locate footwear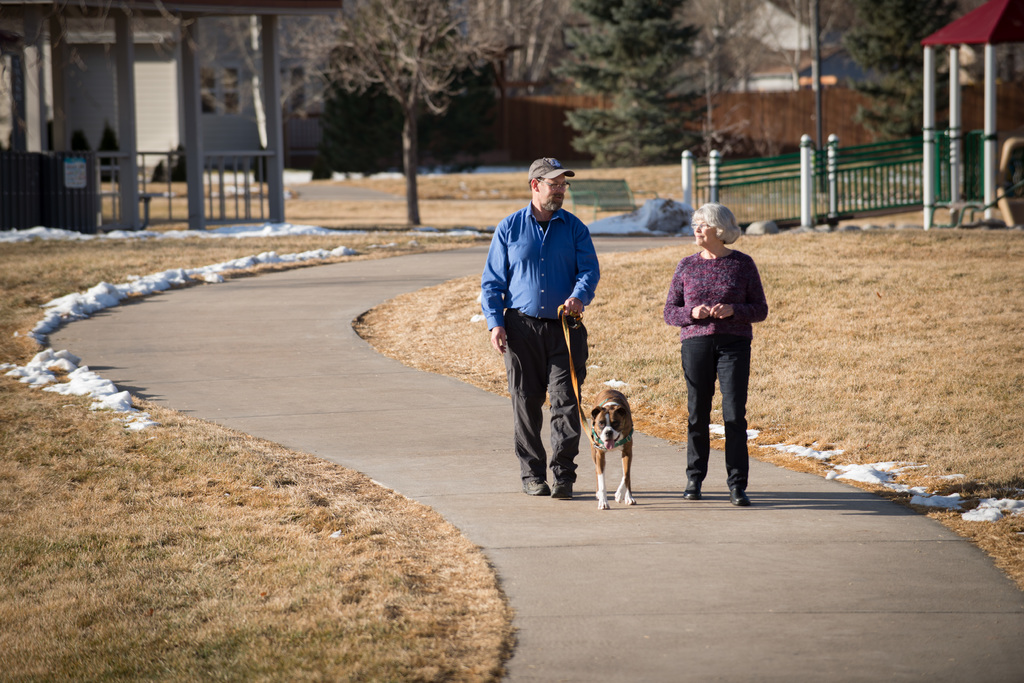
<region>732, 486, 753, 507</region>
